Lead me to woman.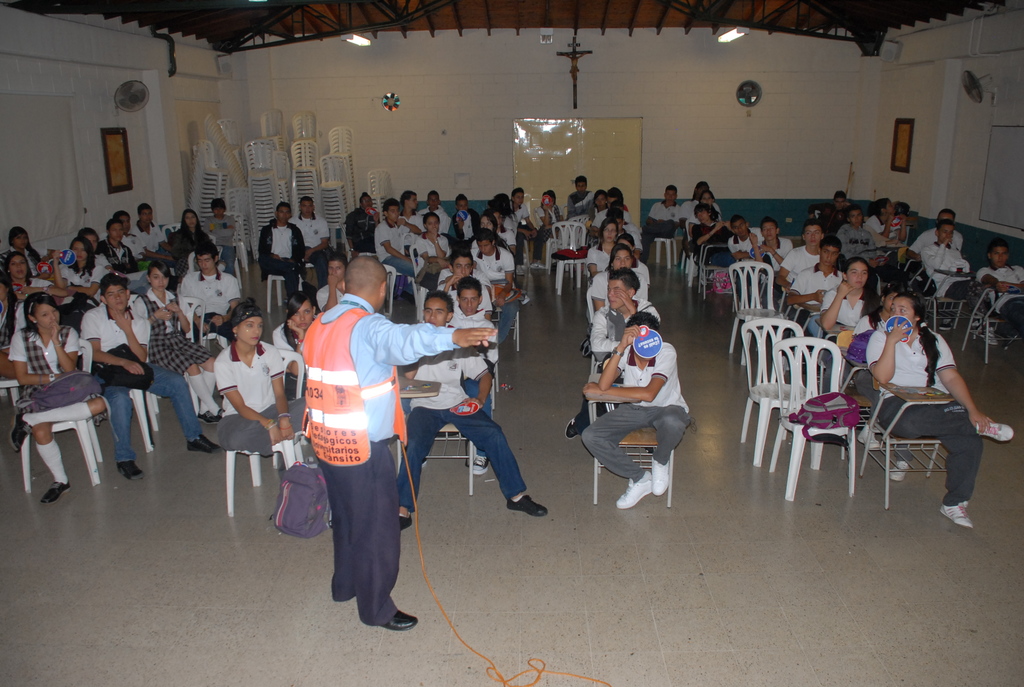
Lead to [x1=588, y1=216, x2=622, y2=281].
